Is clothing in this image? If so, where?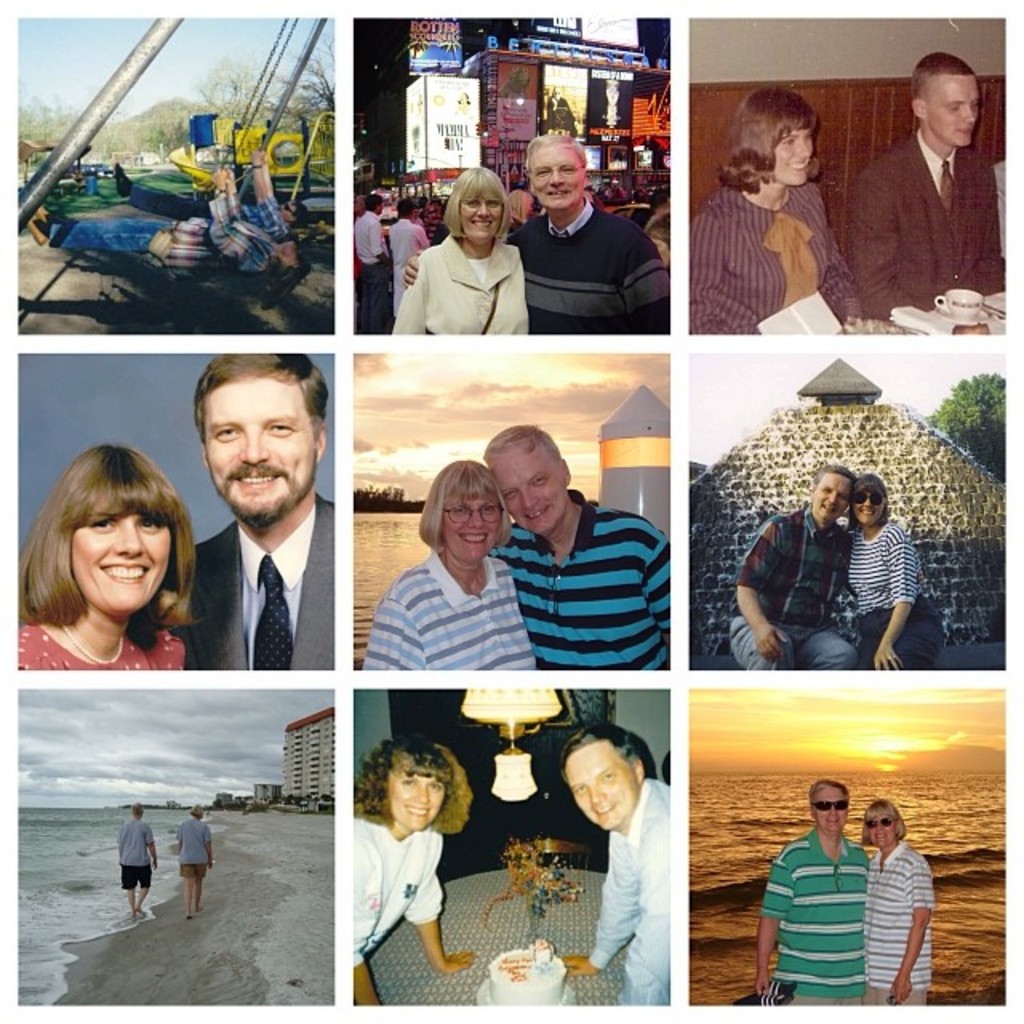
Yes, at pyautogui.locateOnScreen(238, 499, 333, 670).
